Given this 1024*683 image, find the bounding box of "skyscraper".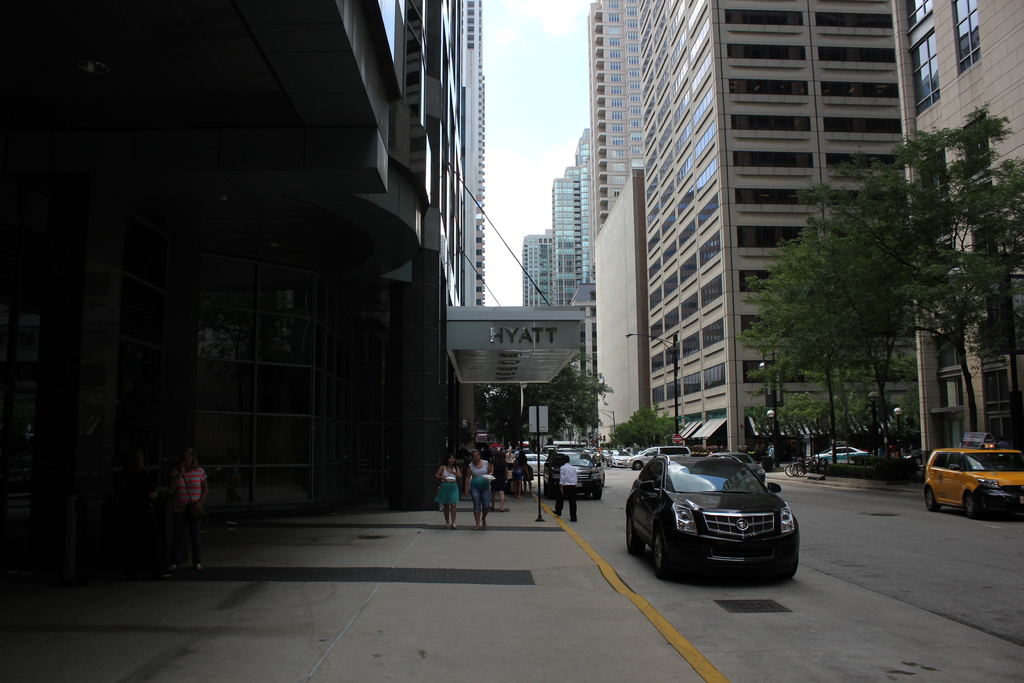
(left=634, top=0, right=904, bottom=456).
